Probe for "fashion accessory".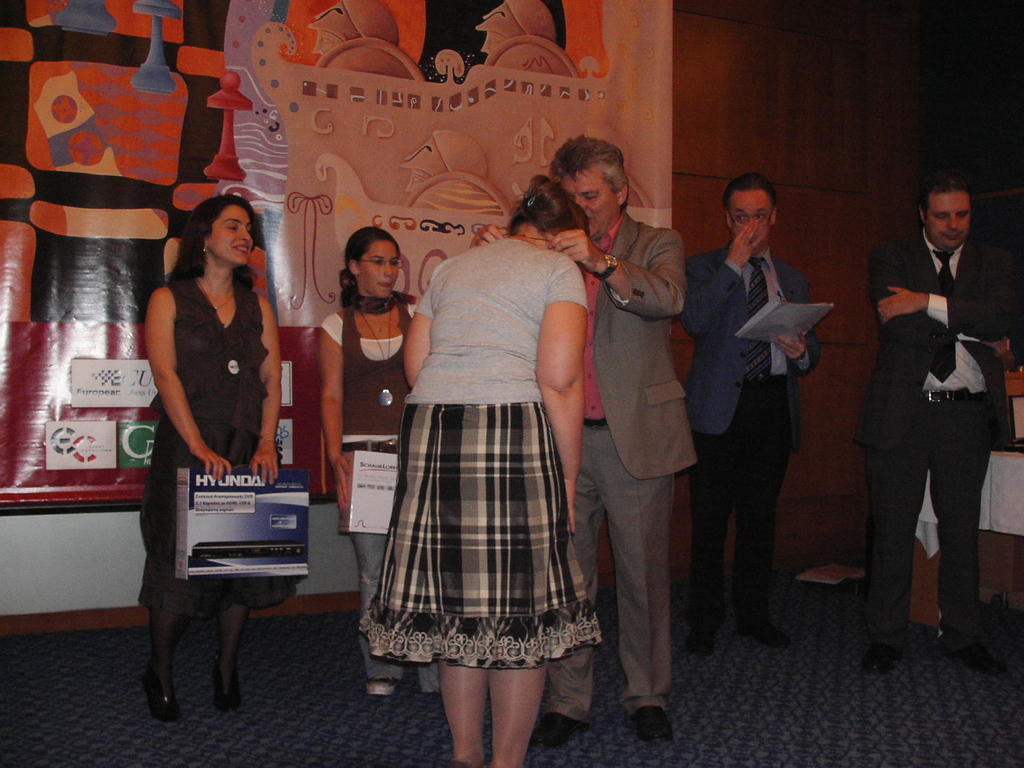
Probe result: 211, 674, 246, 715.
